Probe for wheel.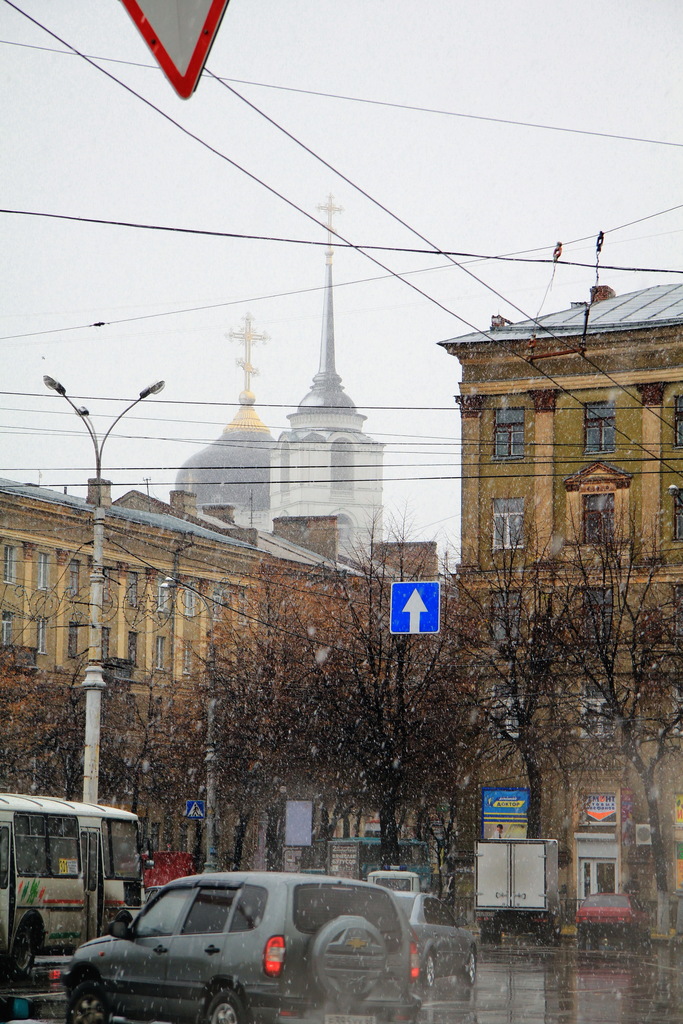
Probe result: [463,961,483,991].
